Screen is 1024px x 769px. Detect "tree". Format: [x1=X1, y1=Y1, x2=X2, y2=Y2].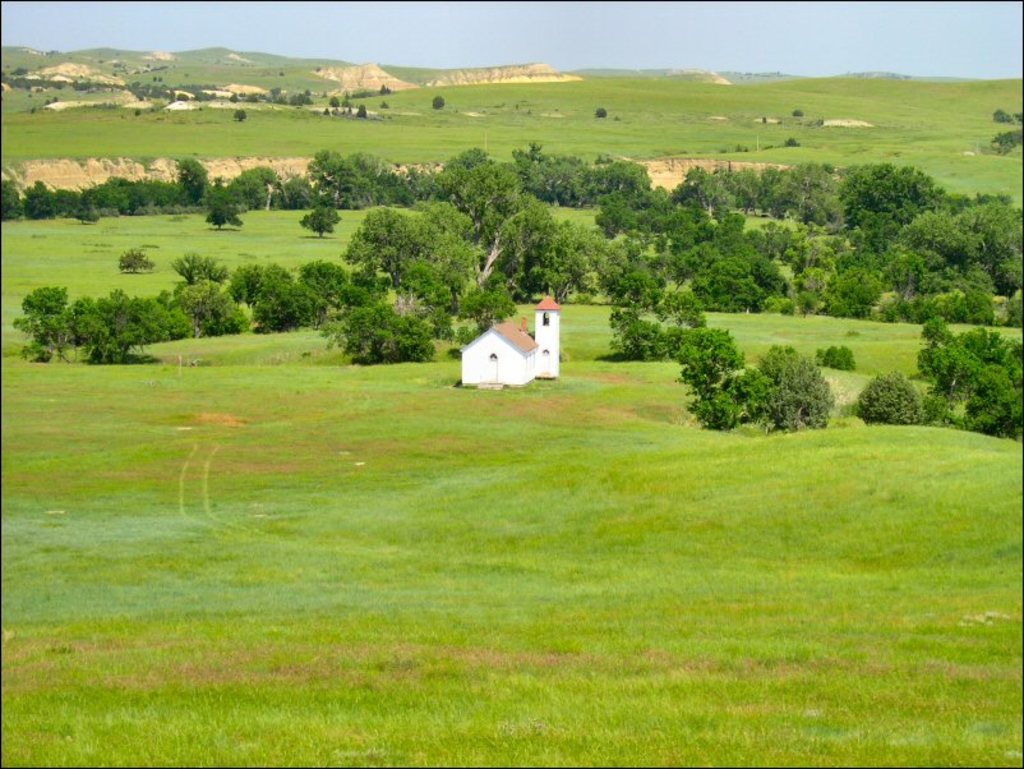
[x1=324, y1=95, x2=351, y2=121].
